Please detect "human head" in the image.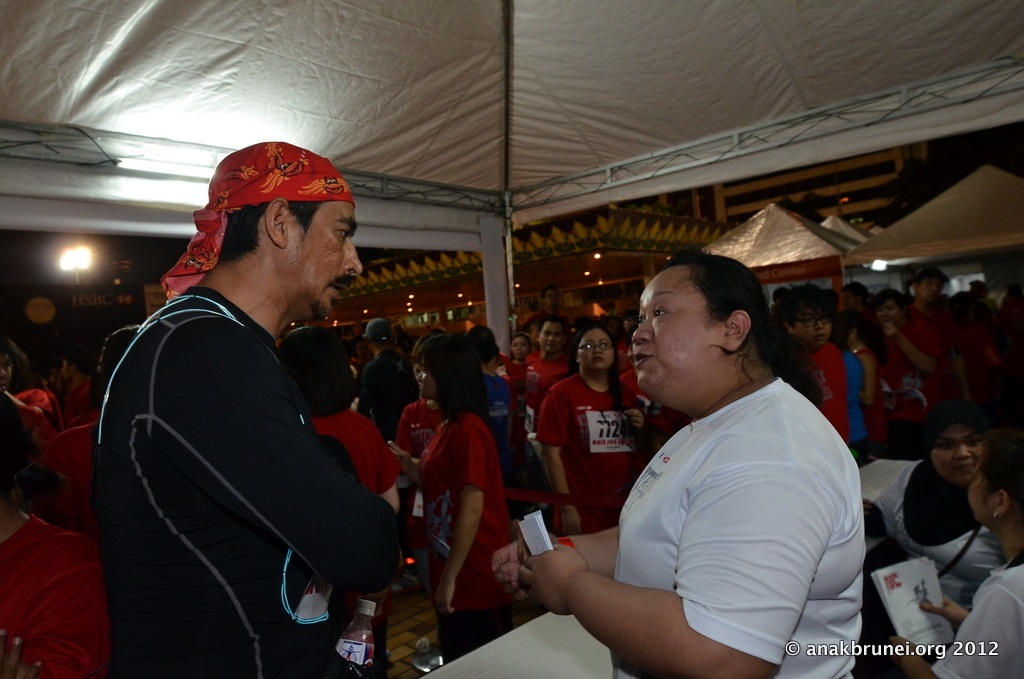
l=363, t=315, r=397, b=351.
